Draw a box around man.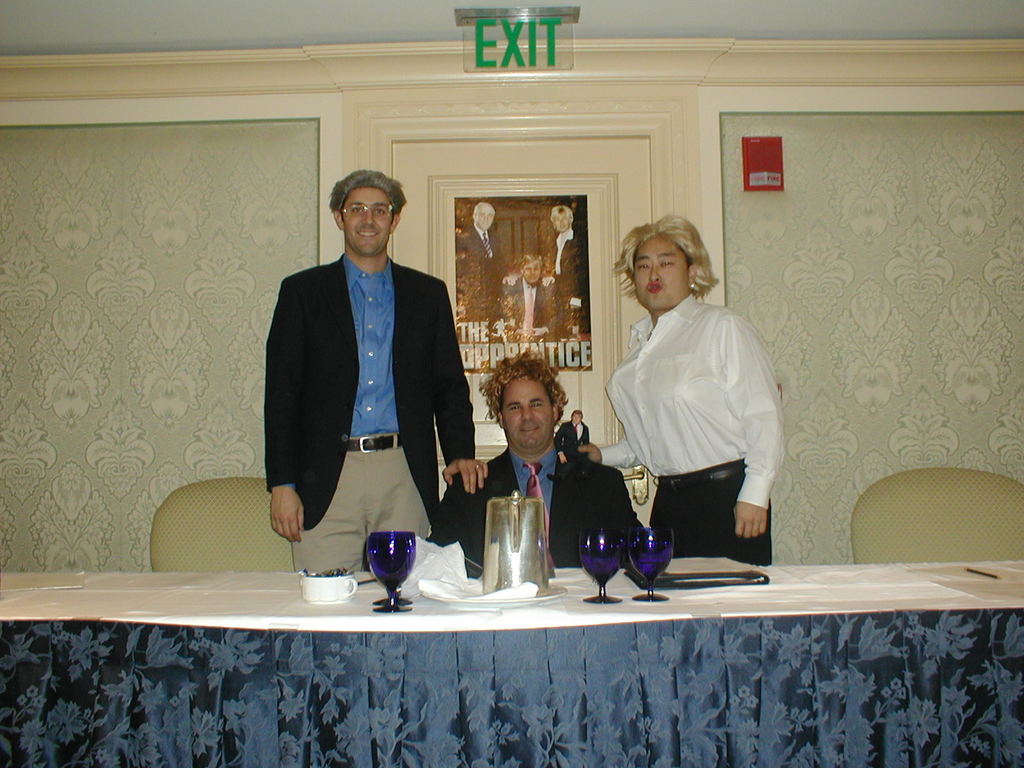
bbox=[433, 347, 646, 565].
